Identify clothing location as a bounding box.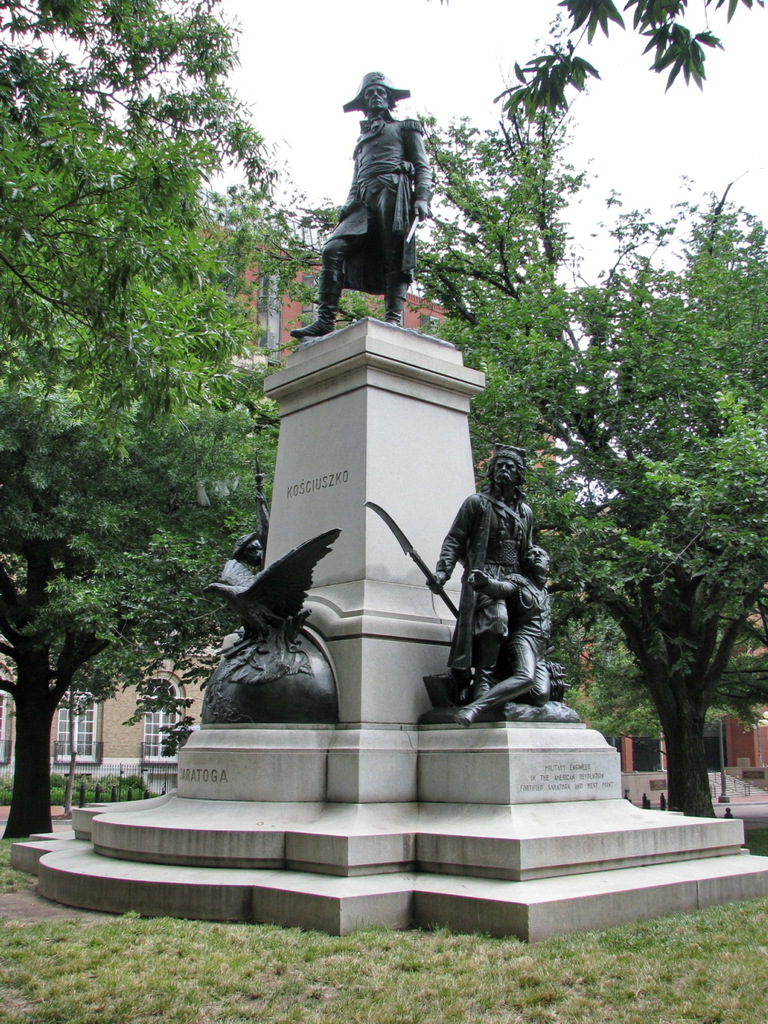
(x1=414, y1=470, x2=553, y2=736).
